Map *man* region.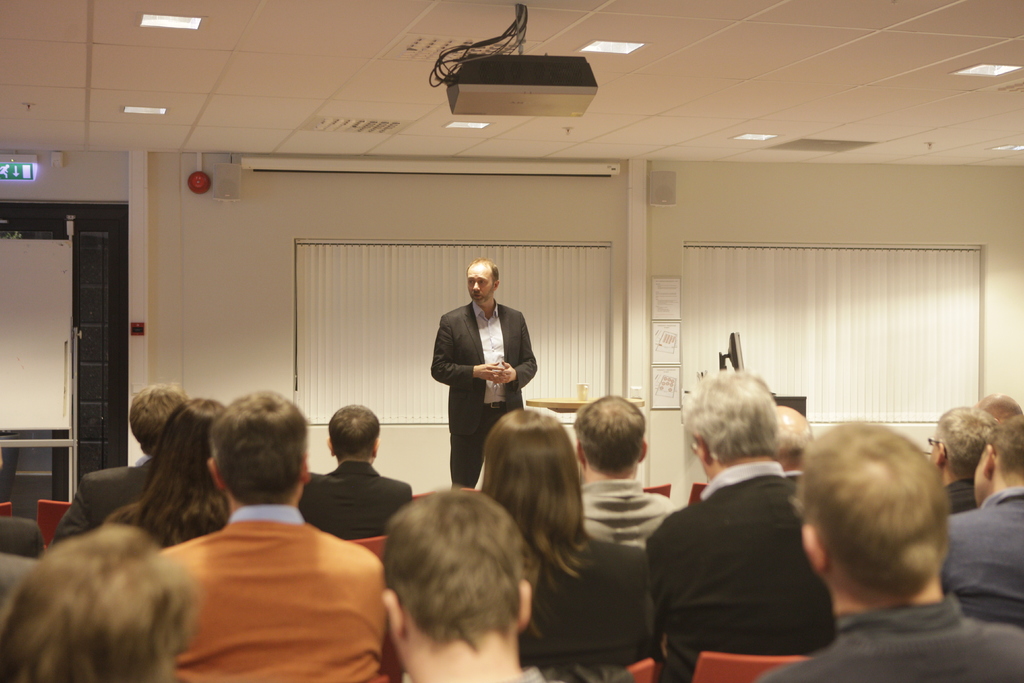
Mapped to [430,256,540,491].
